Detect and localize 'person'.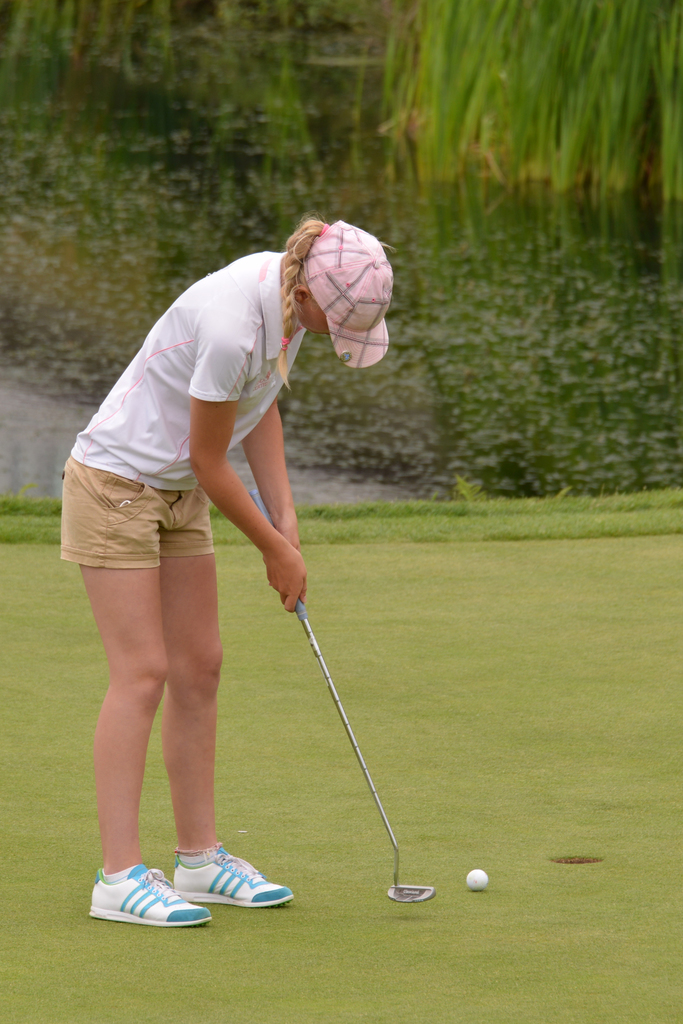
Localized at [60,218,392,931].
